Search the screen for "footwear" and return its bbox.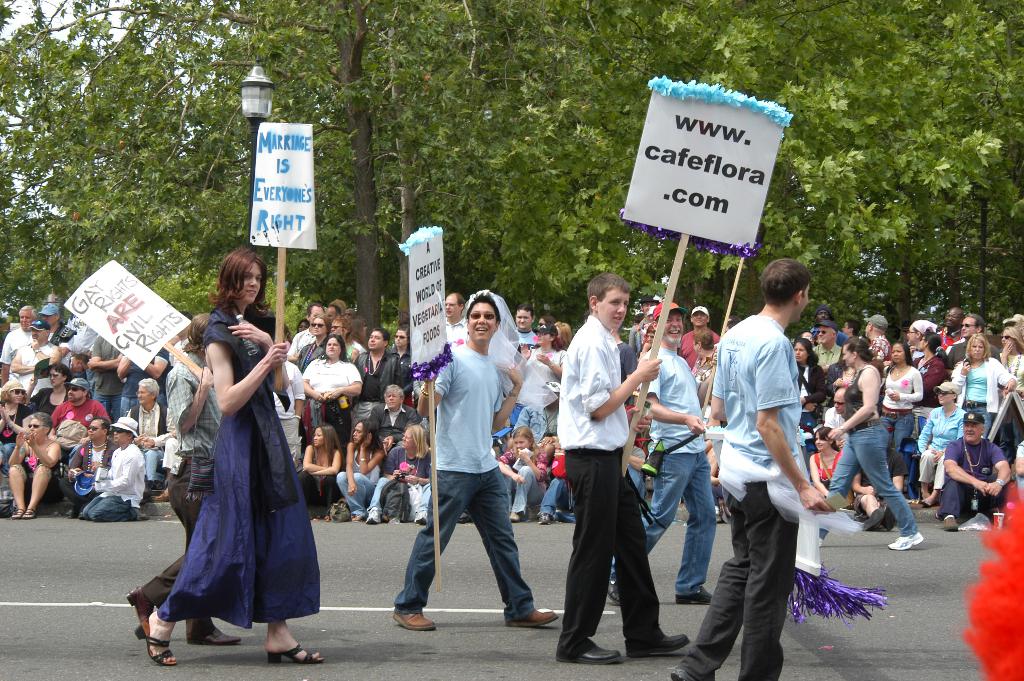
Found: x1=362, y1=509, x2=379, y2=523.
